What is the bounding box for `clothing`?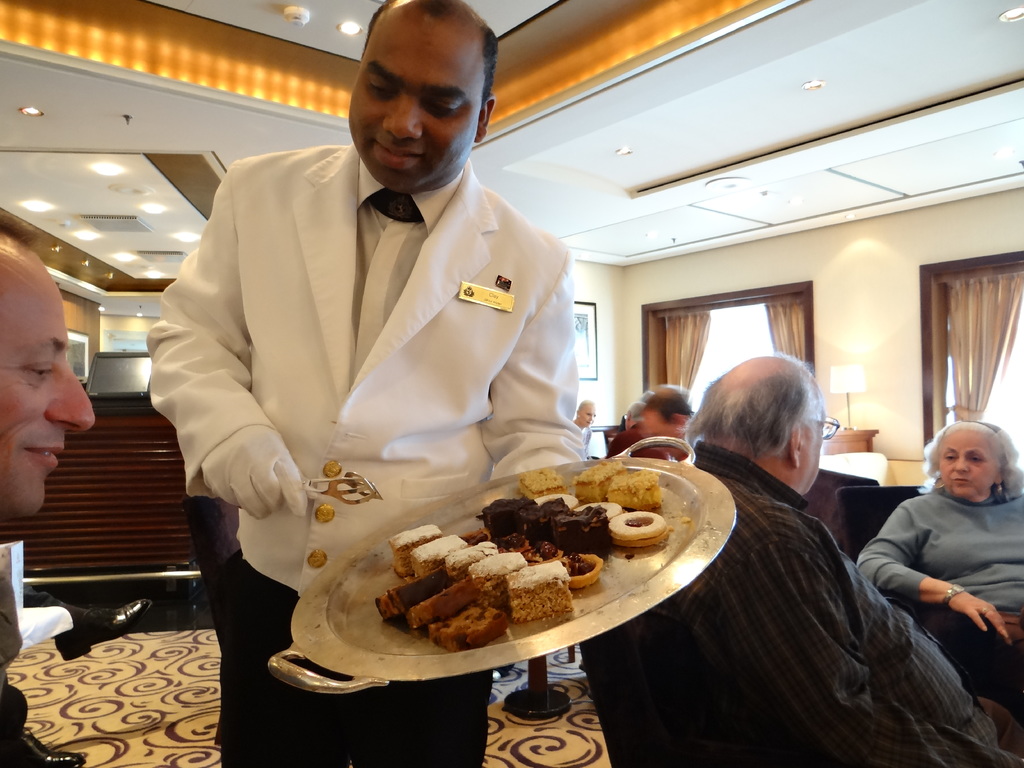
x1=132, y1=138, x2=589, y2=767.
